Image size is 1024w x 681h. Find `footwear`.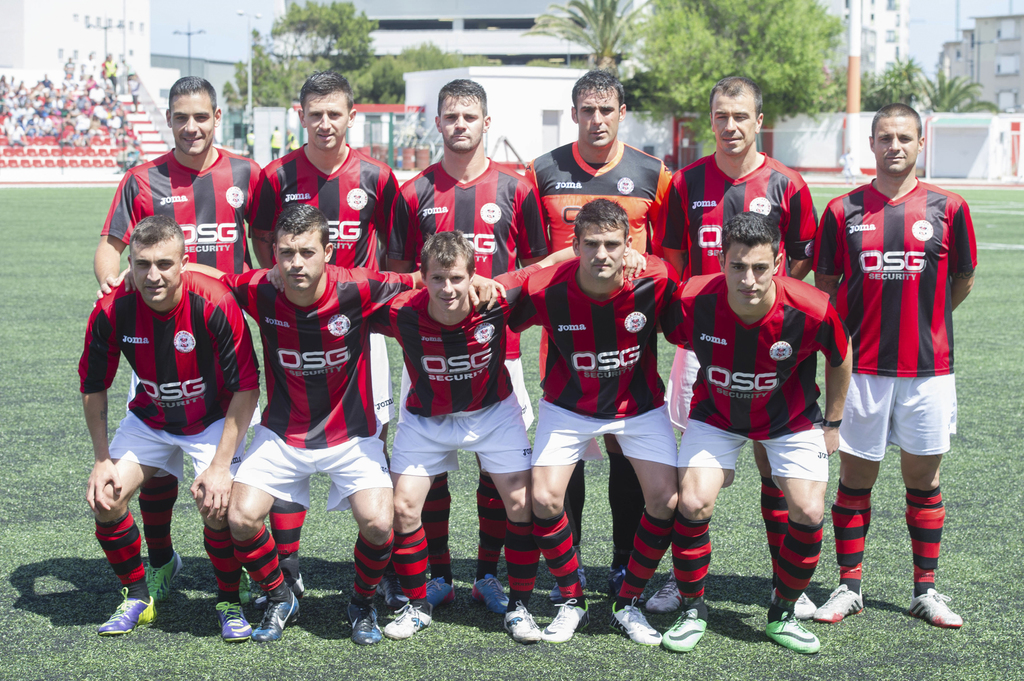
left=767, top=601, right=820, bottom=653.
